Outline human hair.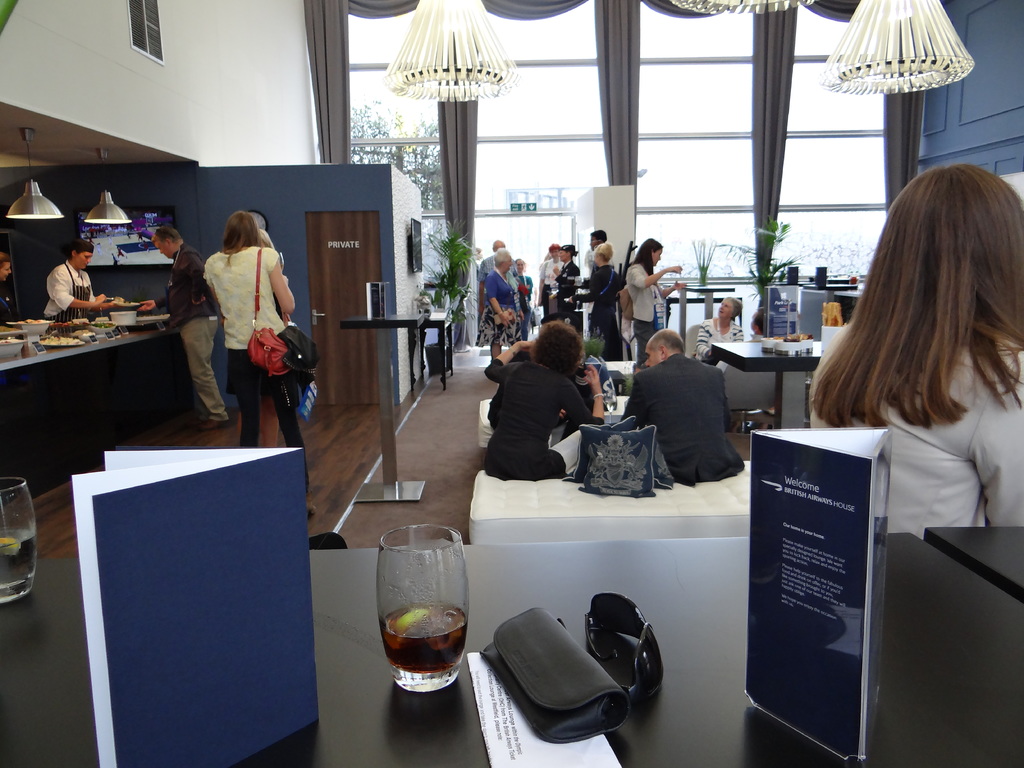
Outline: region(221, 211, 263, 268).
